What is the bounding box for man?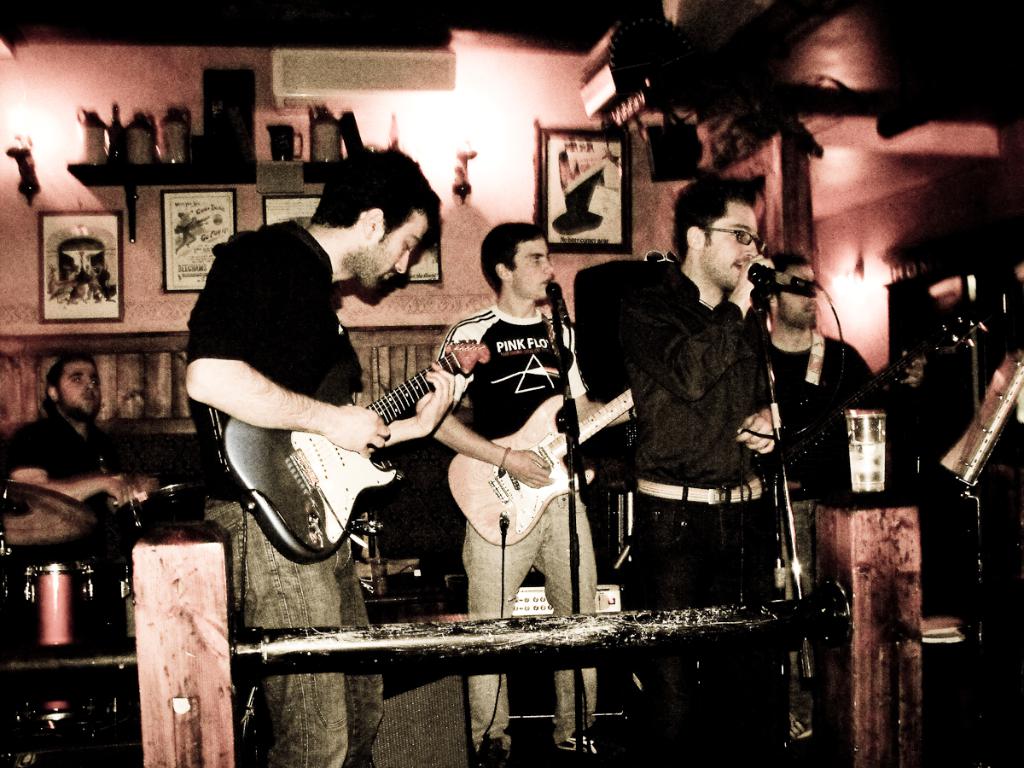
Rect(185, 146, 458, 767).
